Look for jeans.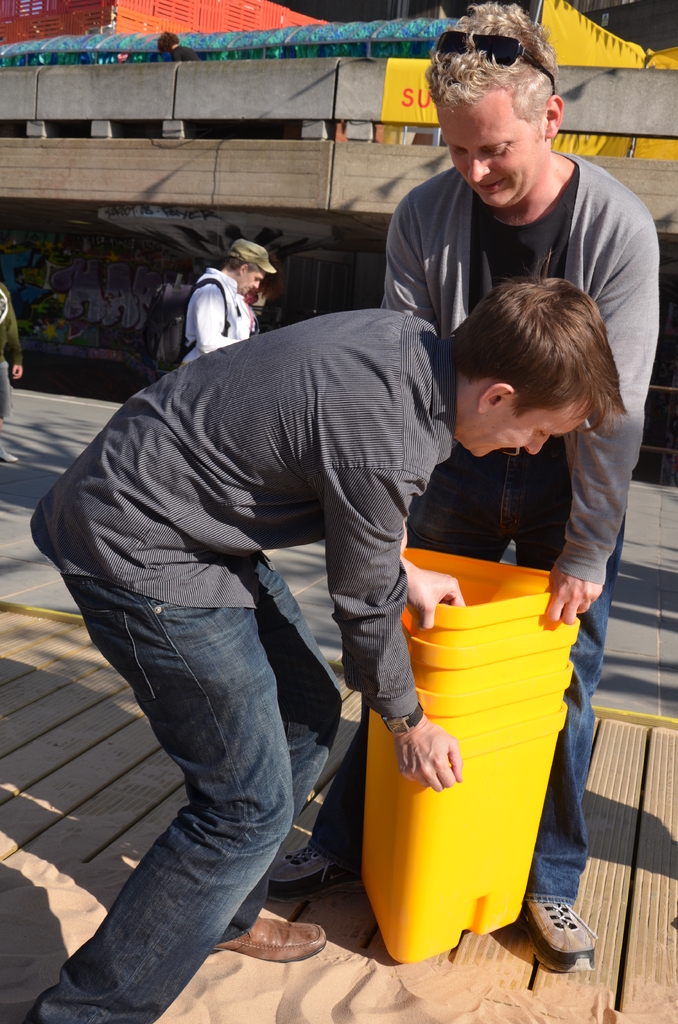
Found: BBox(44, 529, 344, 1015).
